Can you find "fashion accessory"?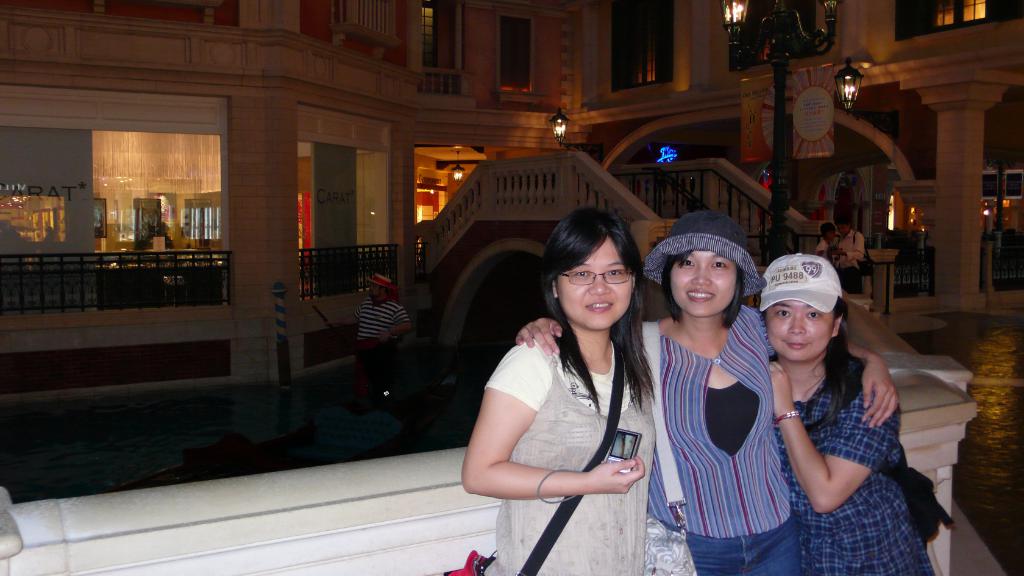
Yes, bounding box: 365/272/392/292.
